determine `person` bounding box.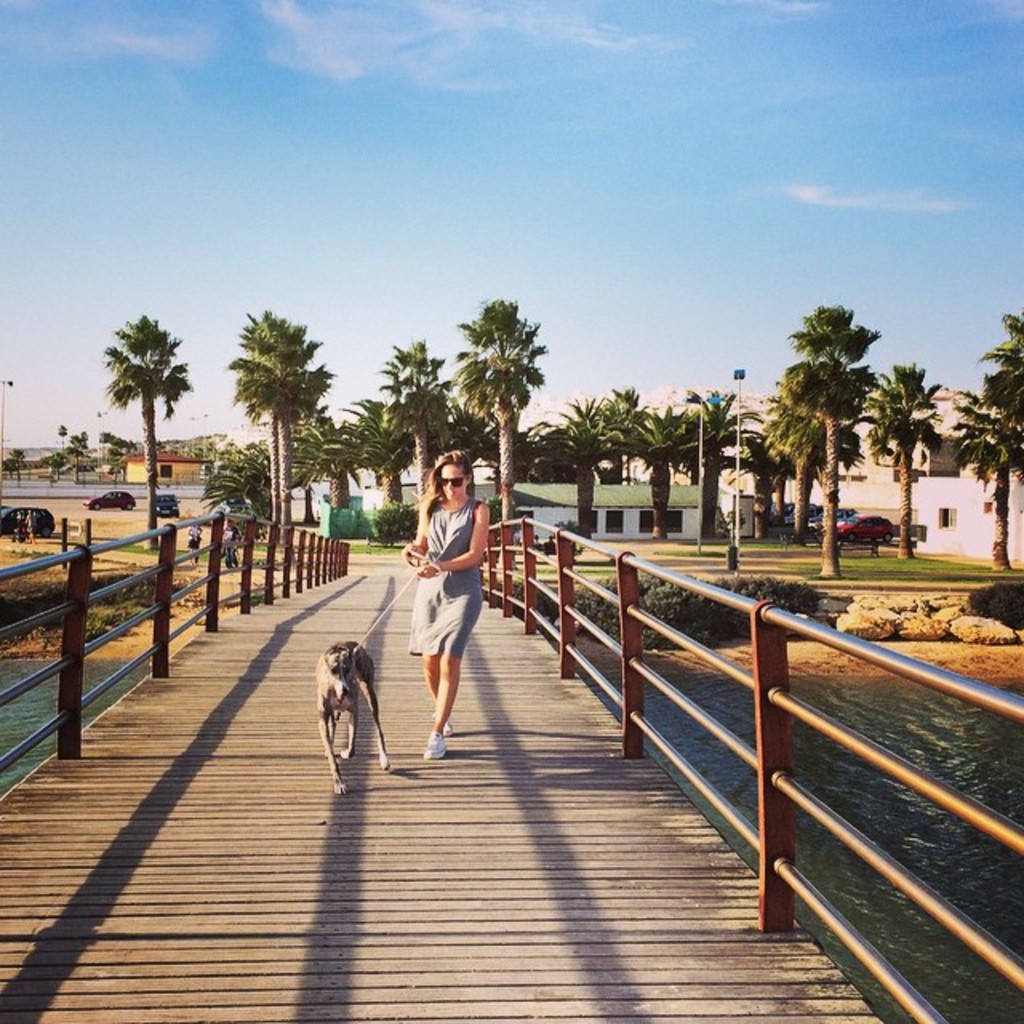
Determined: (189, 520, 205, 570).
